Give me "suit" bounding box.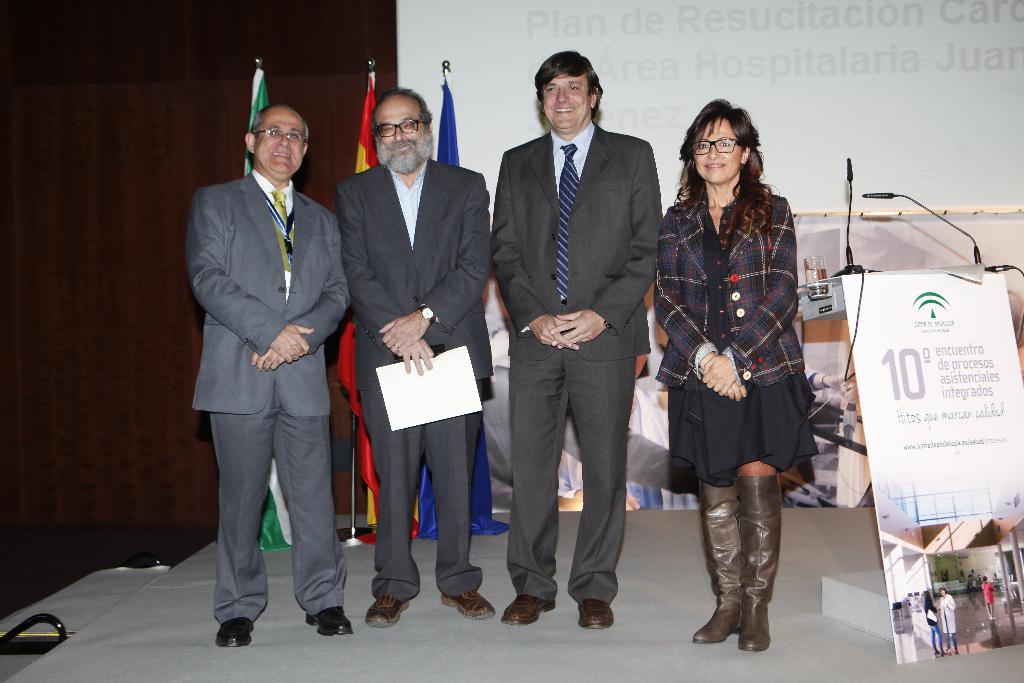
335:159:499:600.
